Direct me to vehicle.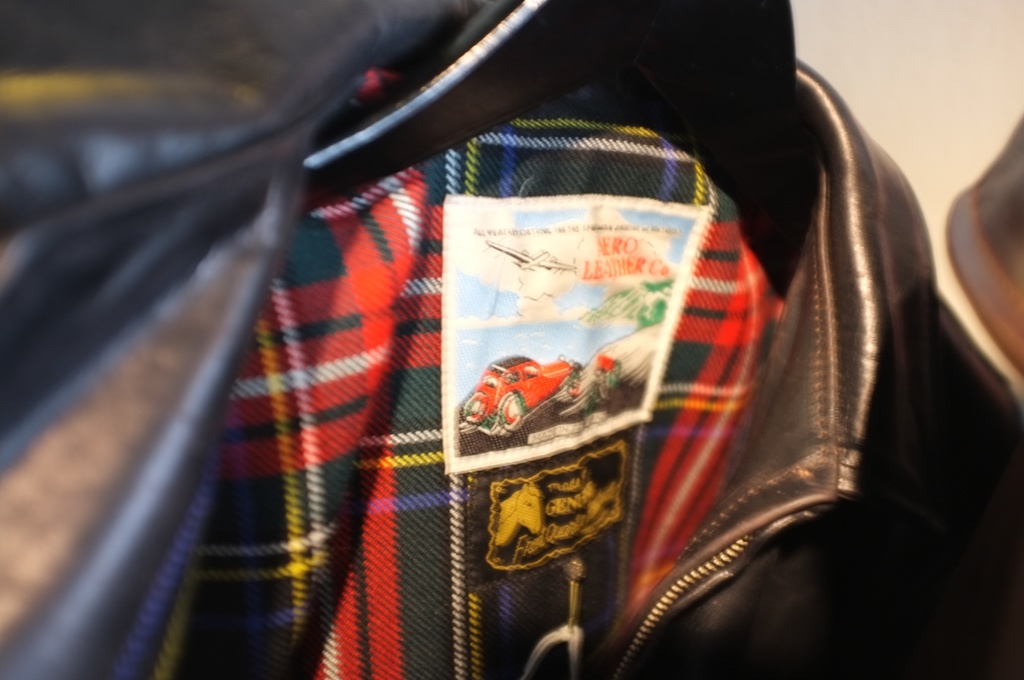
Direction: [left=455, top=358, right=584, bottom=429].
